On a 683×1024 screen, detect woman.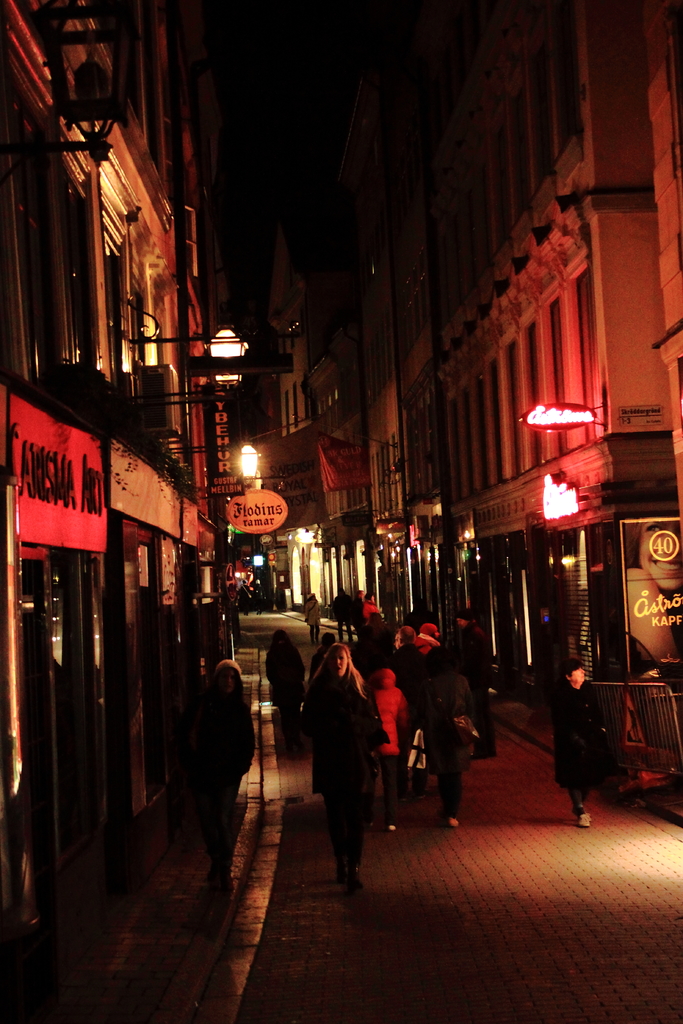
rect(186, 664, 262, 877).
